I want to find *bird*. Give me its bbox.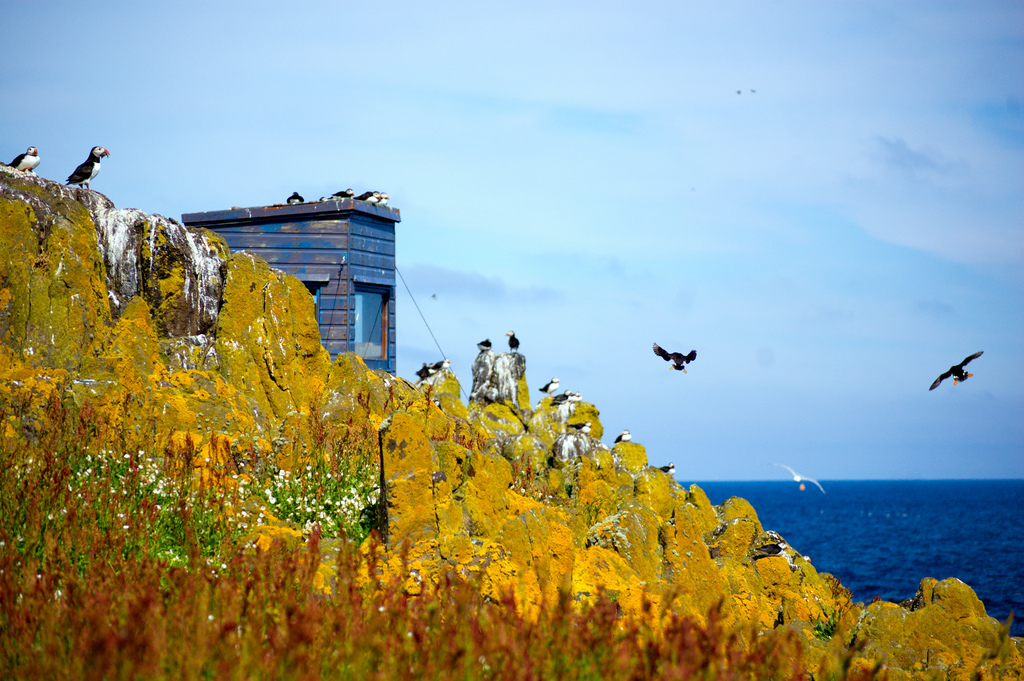
rect(373, 193, 387, 201).
